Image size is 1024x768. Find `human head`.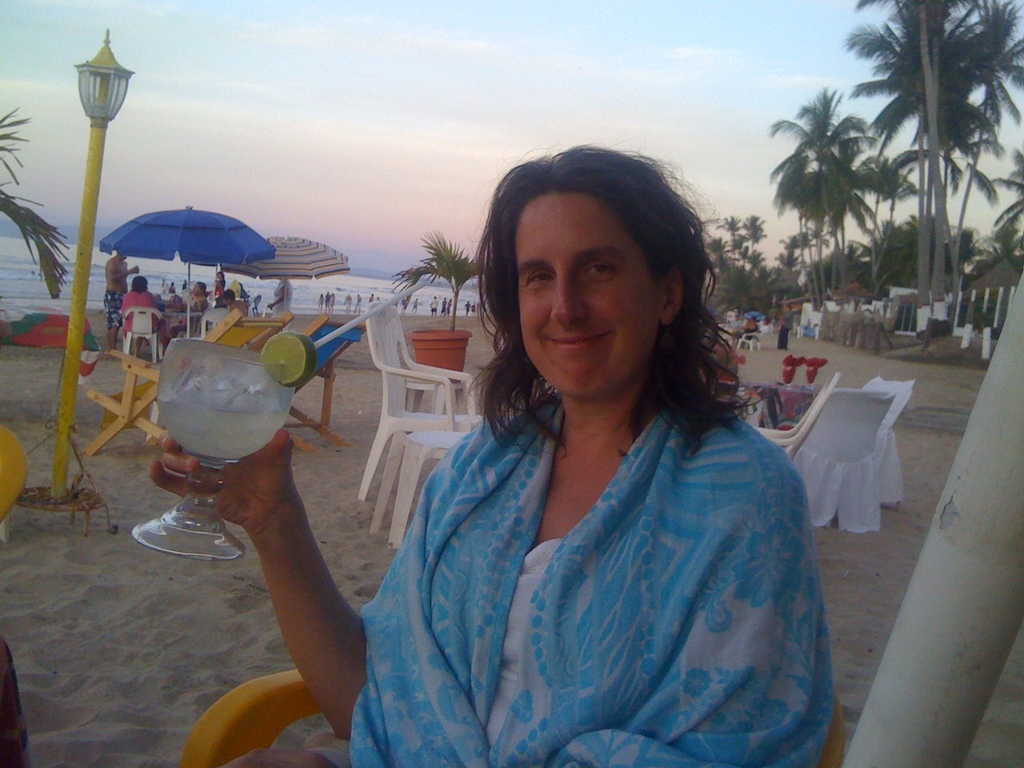
Rect(481, 147, 725, 377).
